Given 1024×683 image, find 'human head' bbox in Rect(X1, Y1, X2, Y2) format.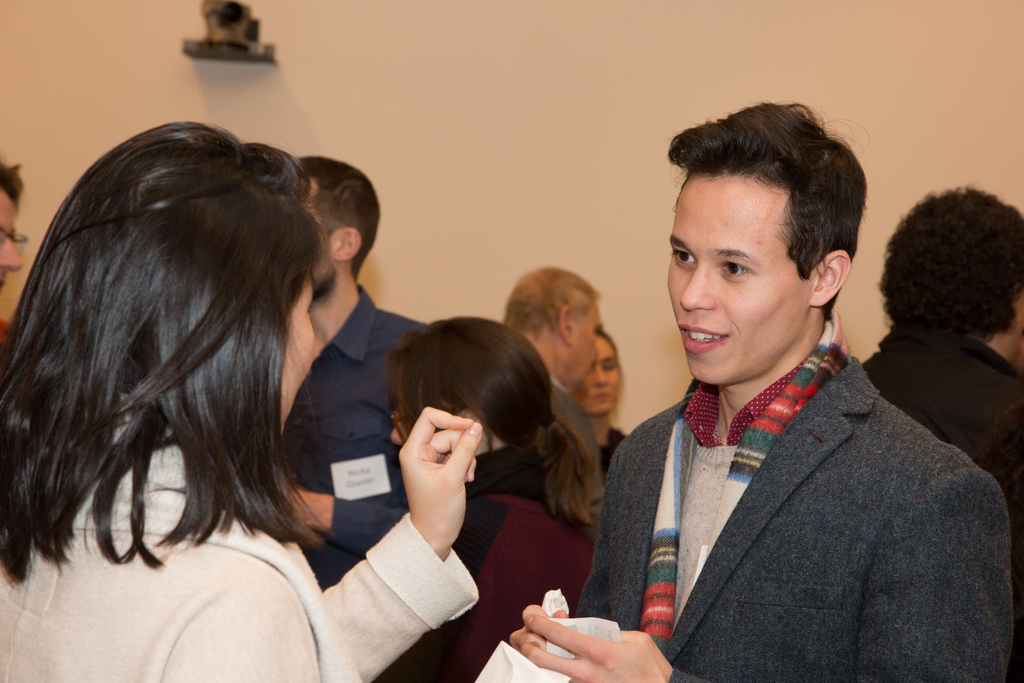
Rect(0, 155, 26, 298).
